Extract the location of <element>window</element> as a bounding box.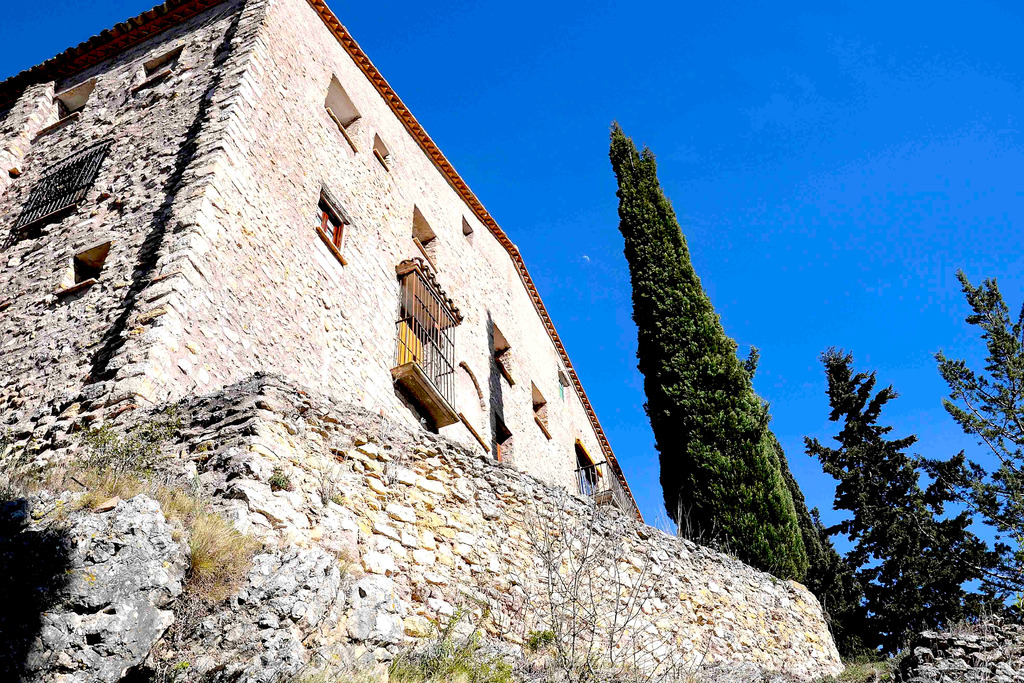
locate(319, 70, 361, 156).
